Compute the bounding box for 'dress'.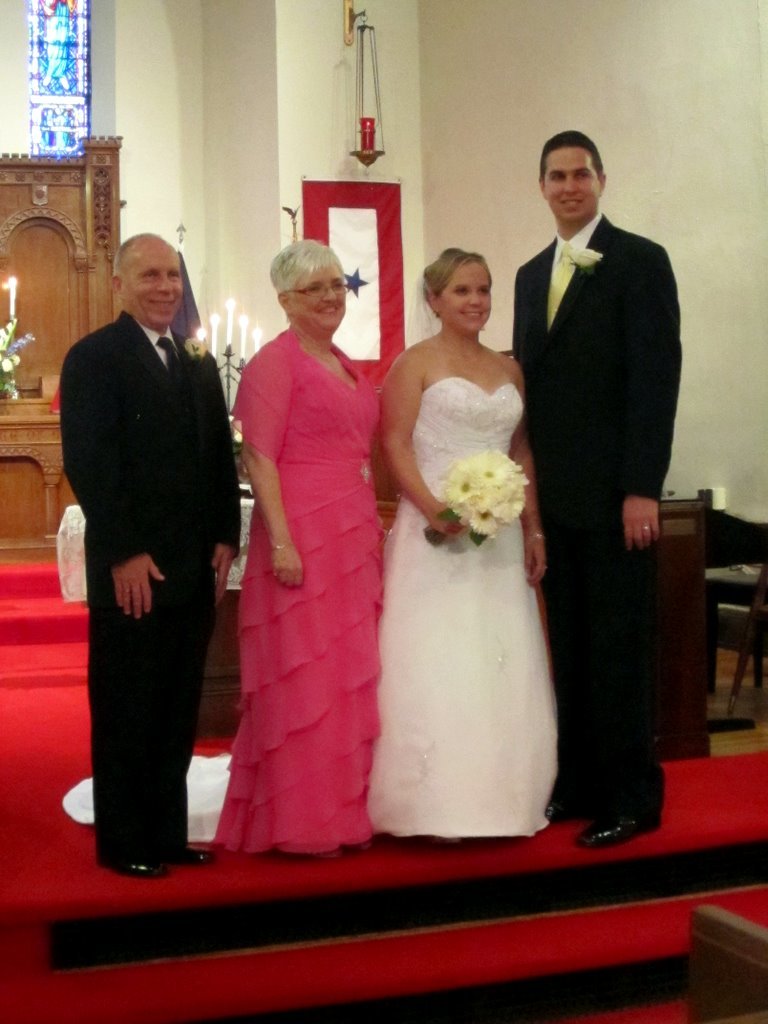
x1=375, y1=377, x2=570, y2=845.
